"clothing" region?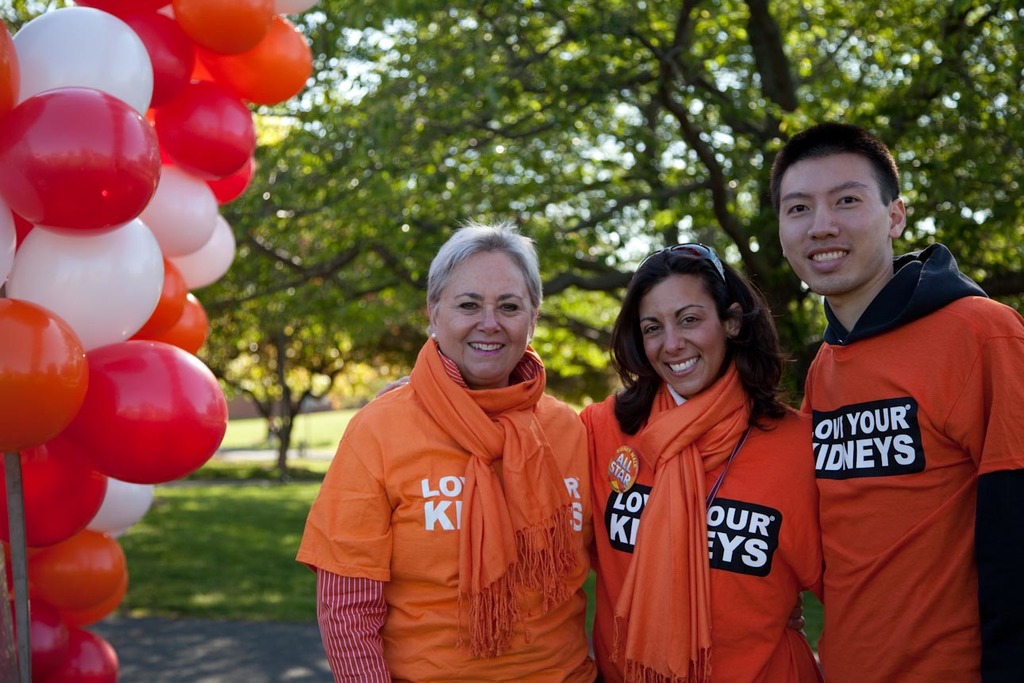
select_region(803, 243, 1023, 682)
